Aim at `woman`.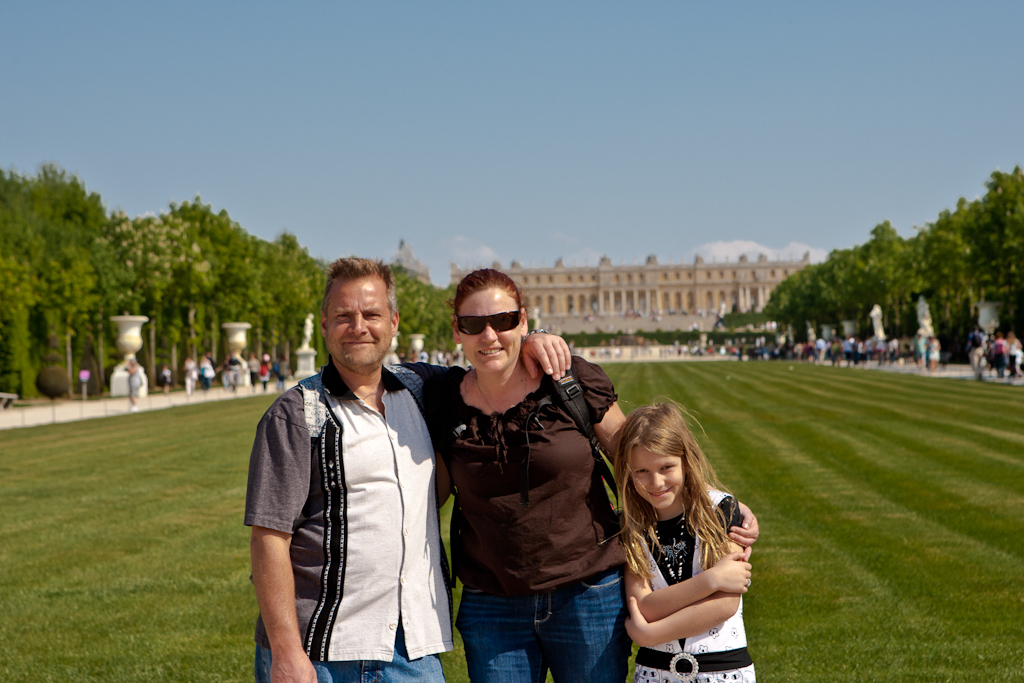
Aimed at box(427, 278, 639, 682).
